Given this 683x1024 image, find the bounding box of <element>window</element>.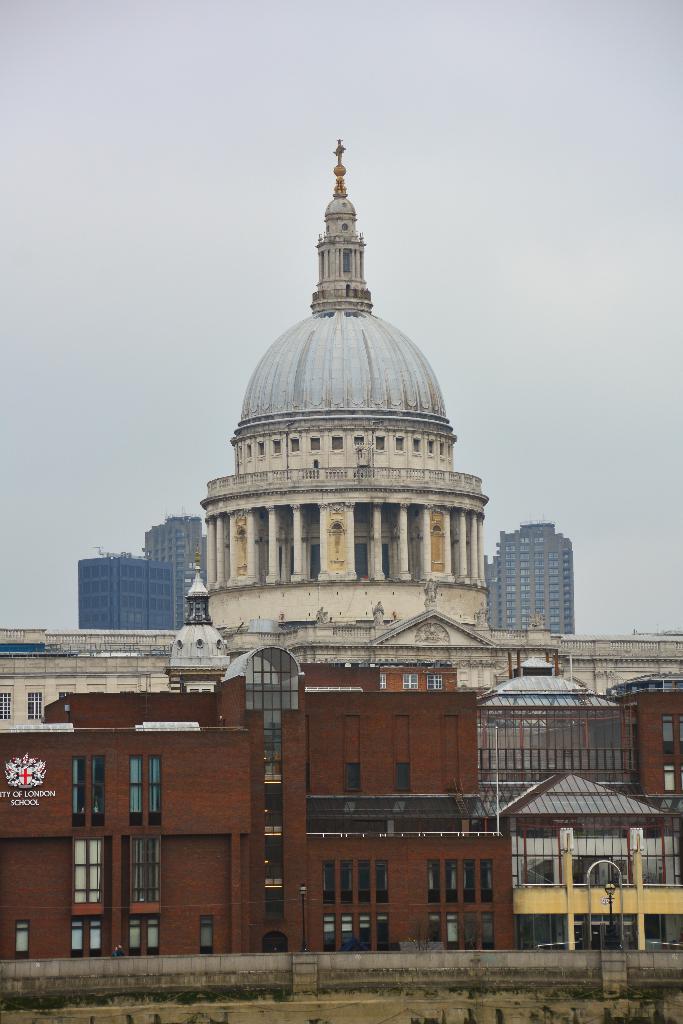
[183, 684, 215, 692].
